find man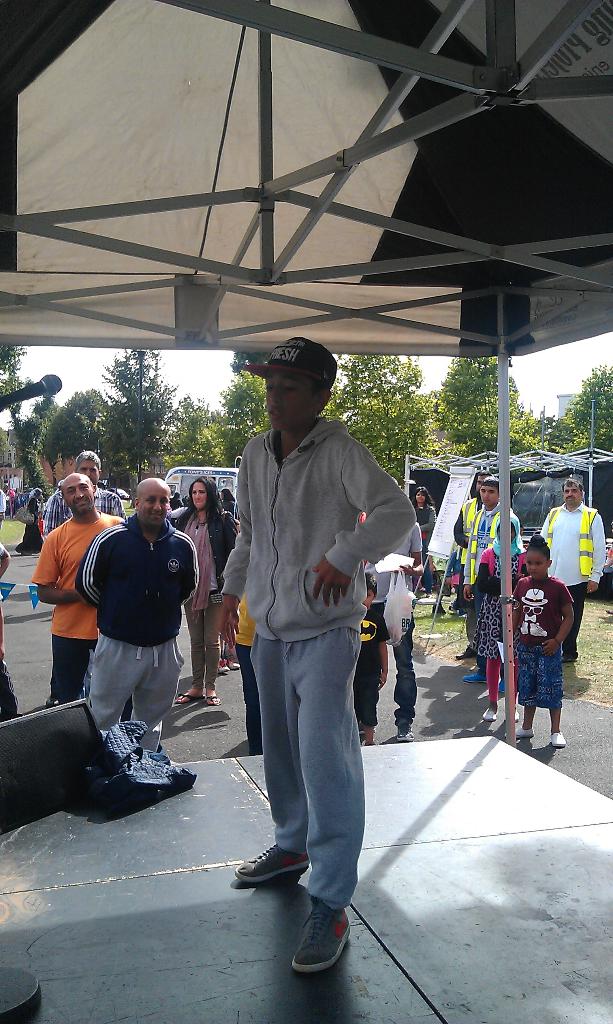
left=23, top=474, right=133, bottom=705
